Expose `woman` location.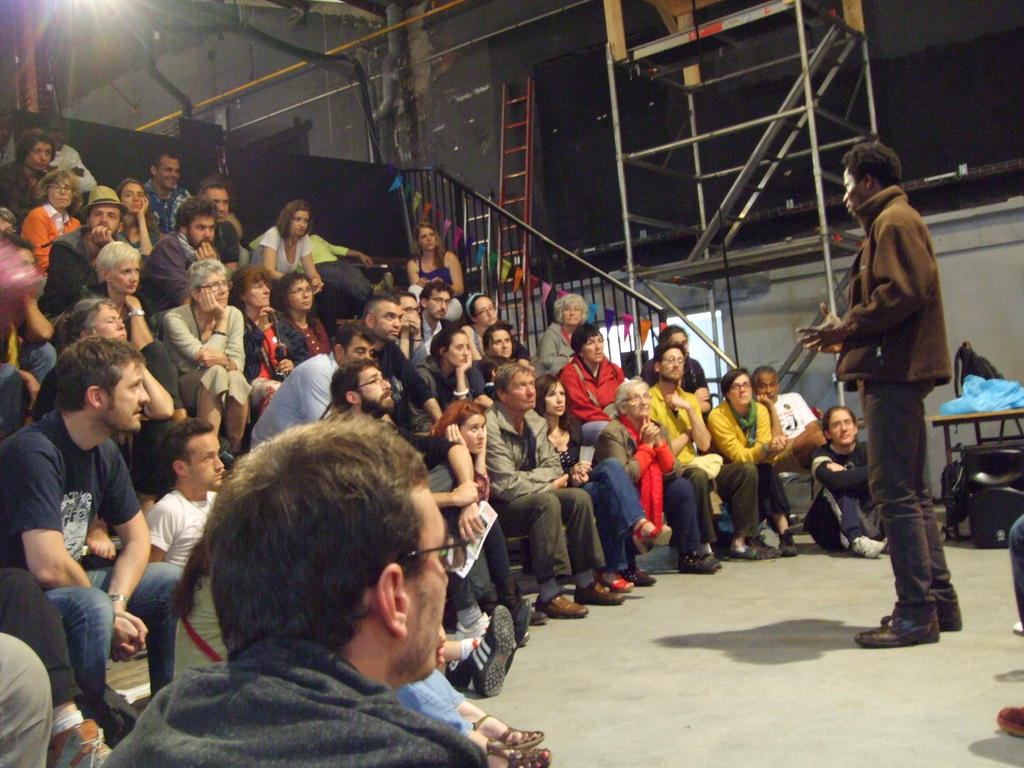
Exposed at x1=456 y1=292 x2=509 y2=366.
